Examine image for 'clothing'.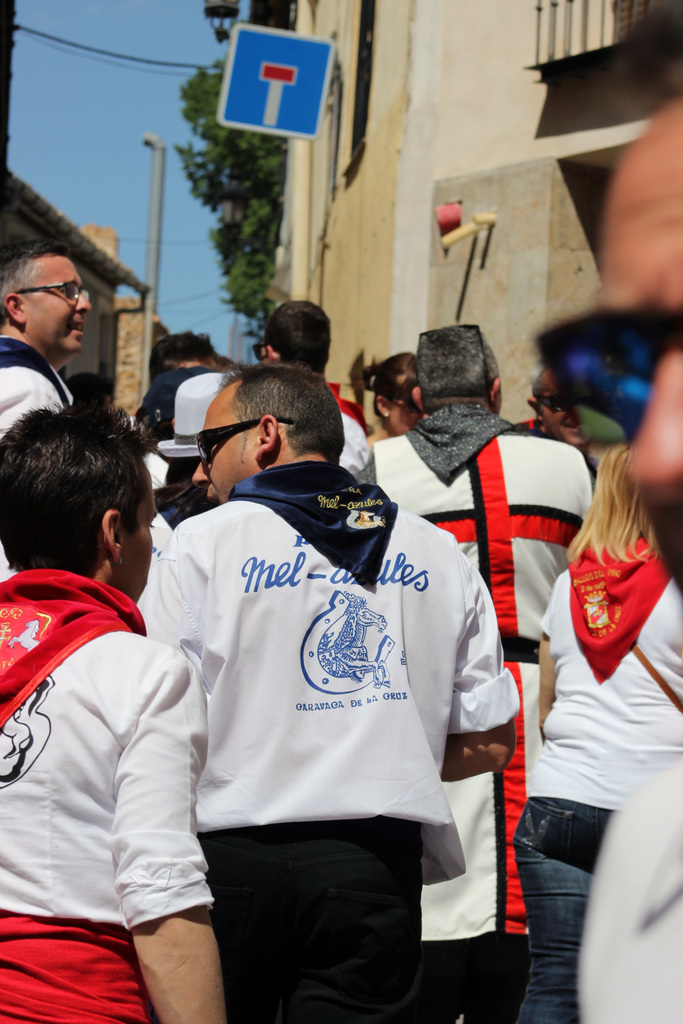
Examination result: detection(142, 481, 218, 595).
